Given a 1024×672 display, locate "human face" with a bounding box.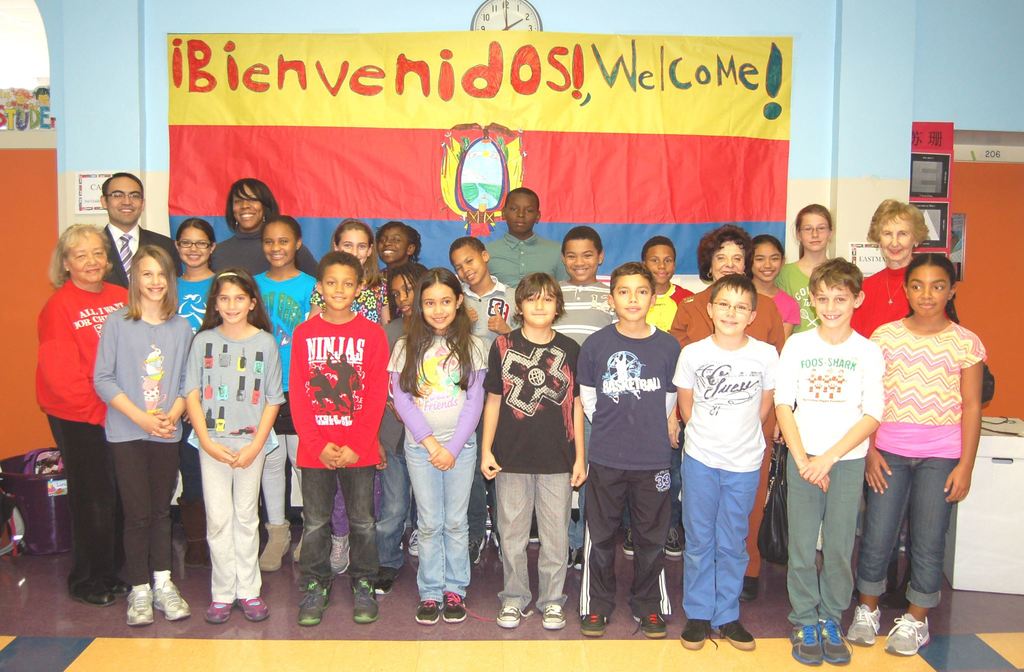
Located: (177,229,214,265).
